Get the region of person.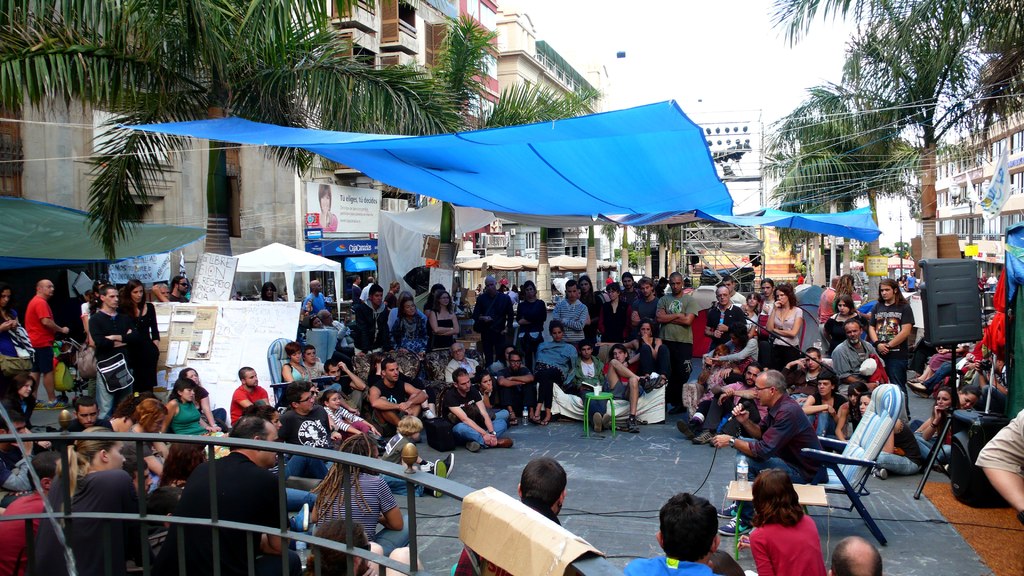
913, 386, 970, 472.
